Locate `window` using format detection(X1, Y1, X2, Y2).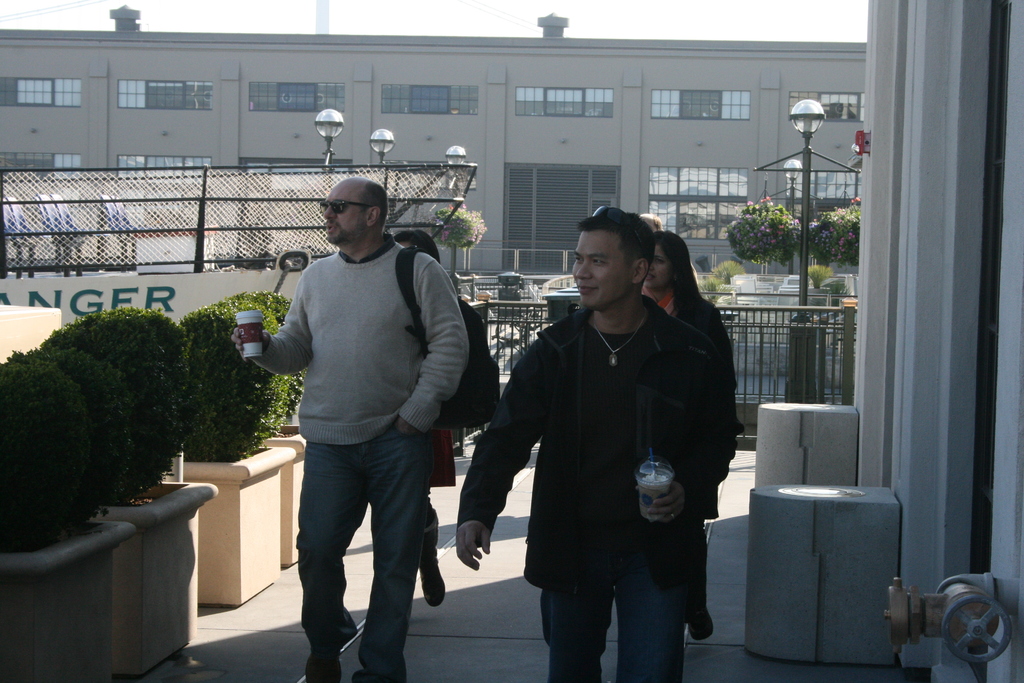
detection(381, 85, 478, 117).
